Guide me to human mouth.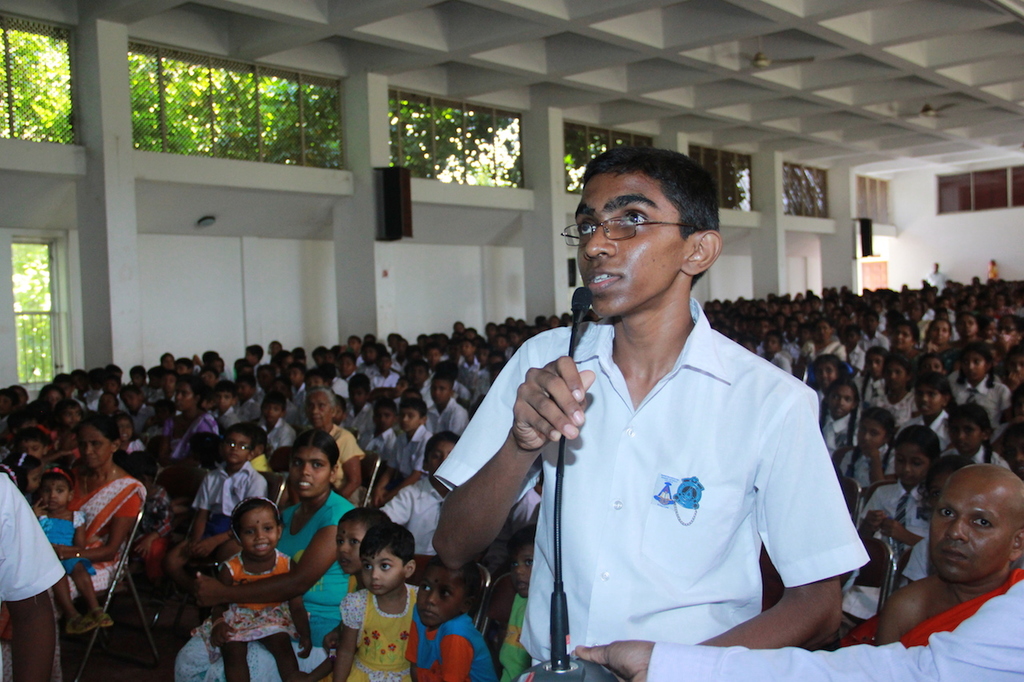
Guidance: (293, 475, 315, 489).
